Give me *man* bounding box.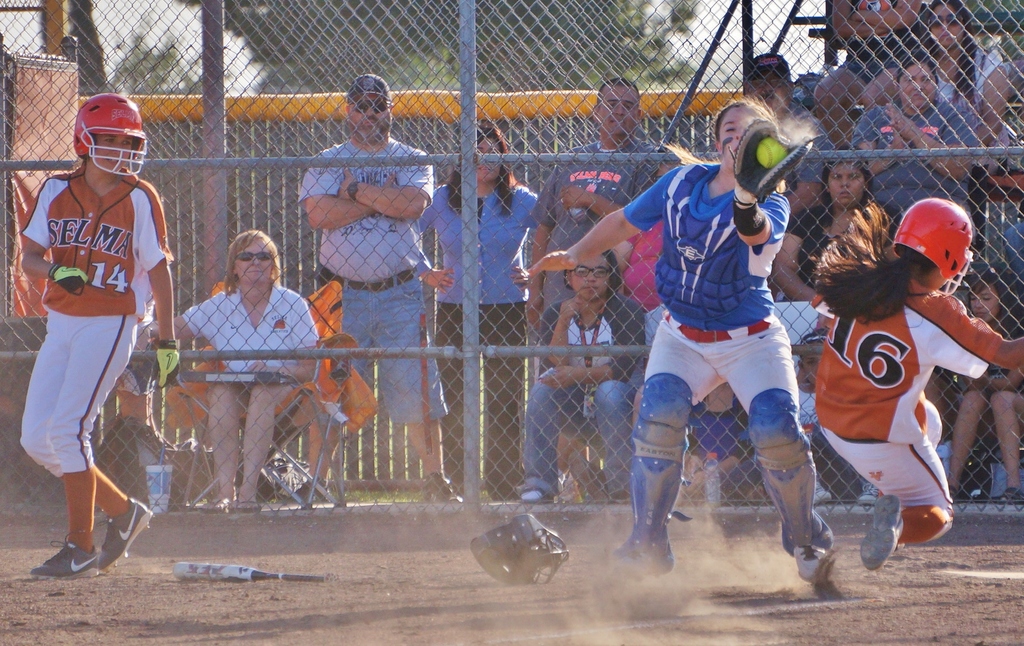
816/0/916/141.
